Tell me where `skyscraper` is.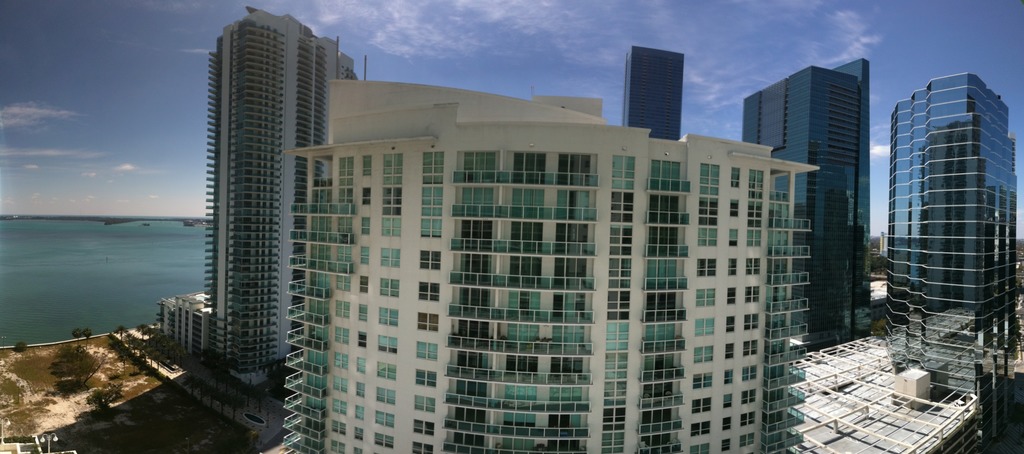
`skyscraper` is at box(622, 45, 685, 140).
